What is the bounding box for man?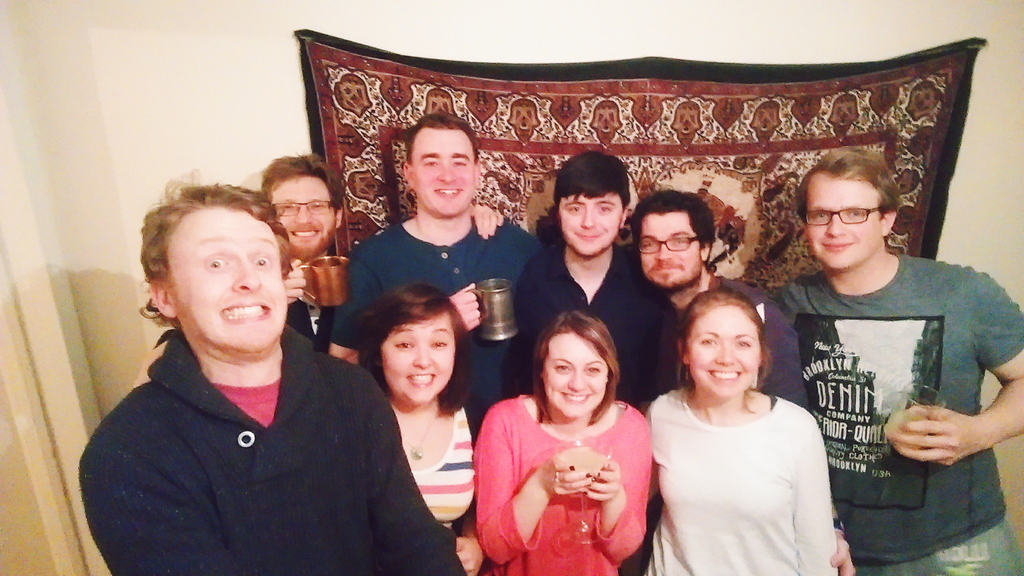
x1=75 y1=164 x2=477 y2=575.
